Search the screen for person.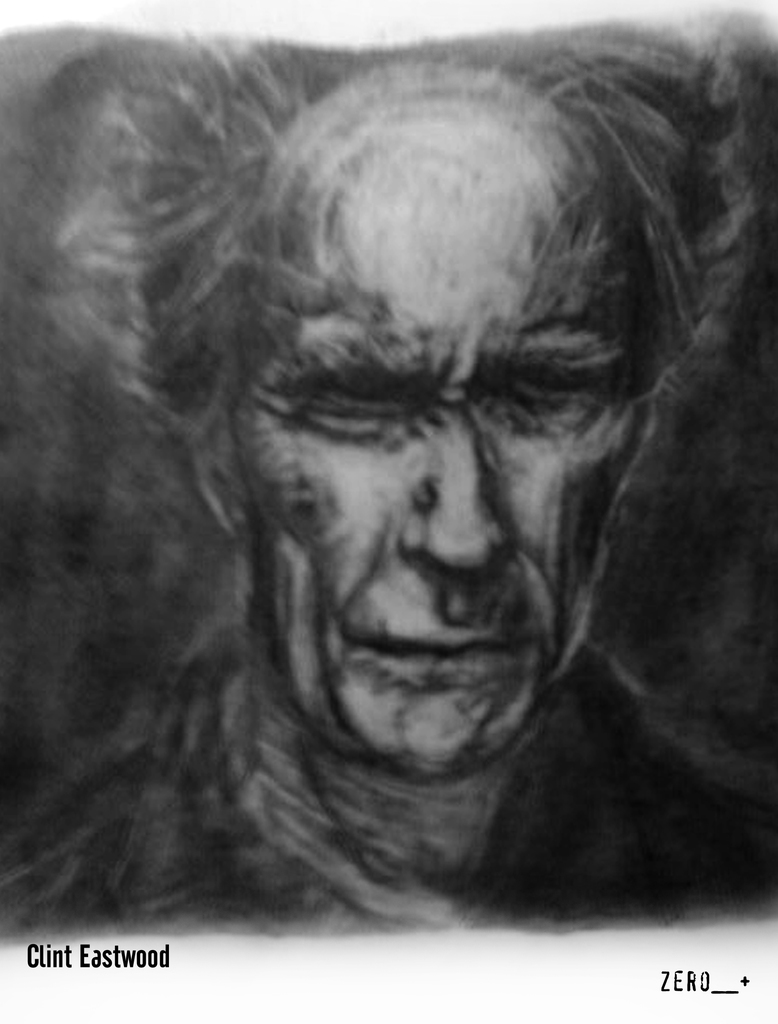
Found at crop(0, 56, 777, 939).
